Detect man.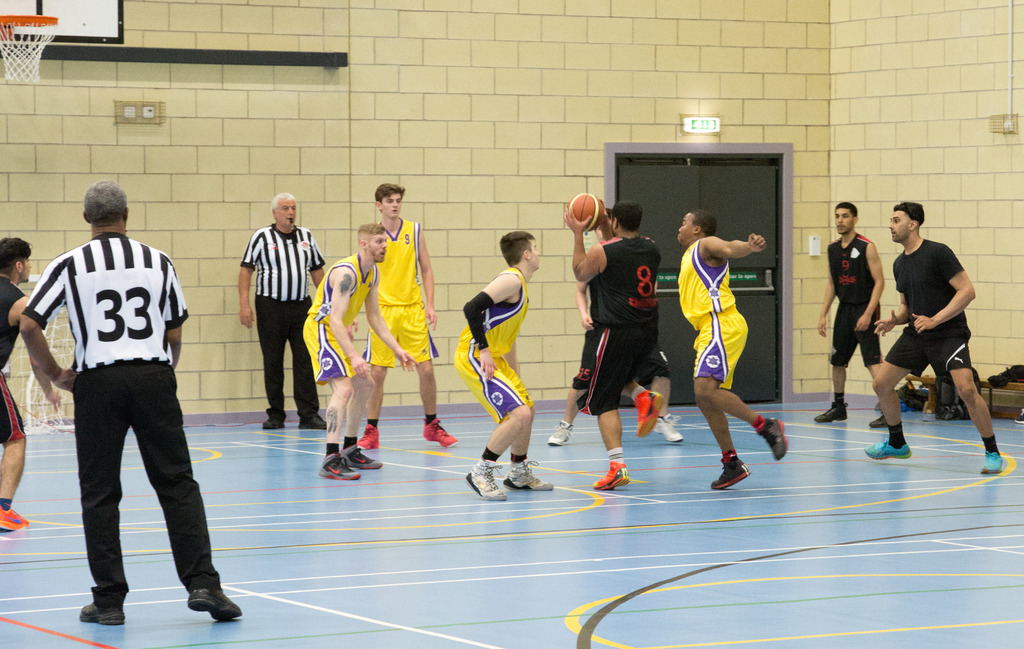
Detected at 26,190,223,617.
